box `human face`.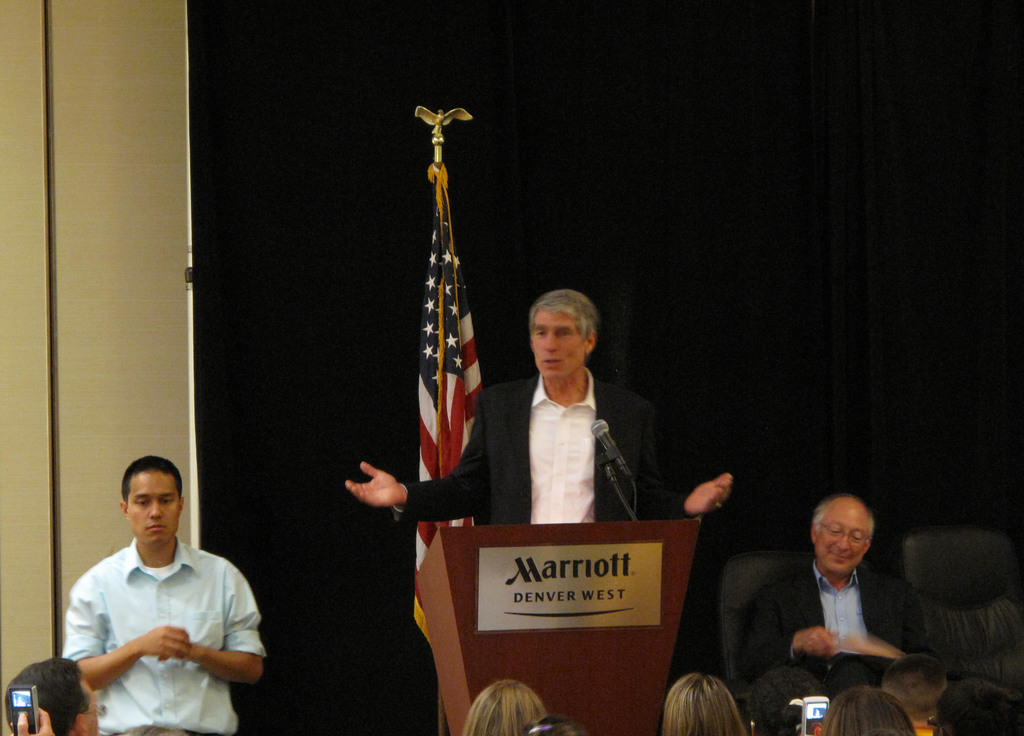
(816, 511, 871, 572).
